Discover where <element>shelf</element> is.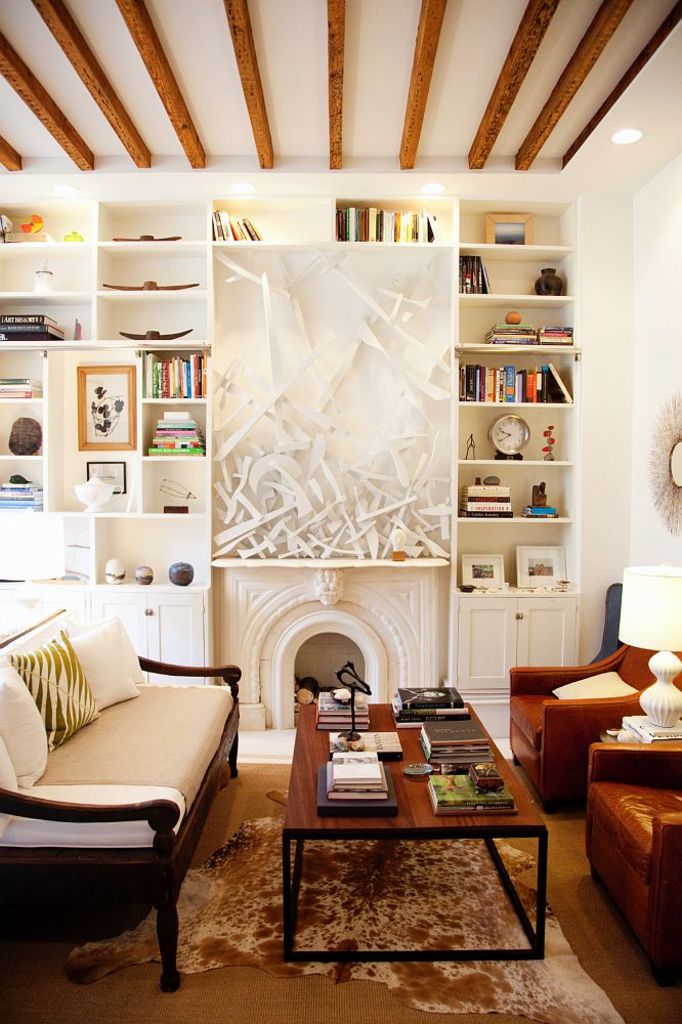
Discovered at (92, 245, 213, 302).
